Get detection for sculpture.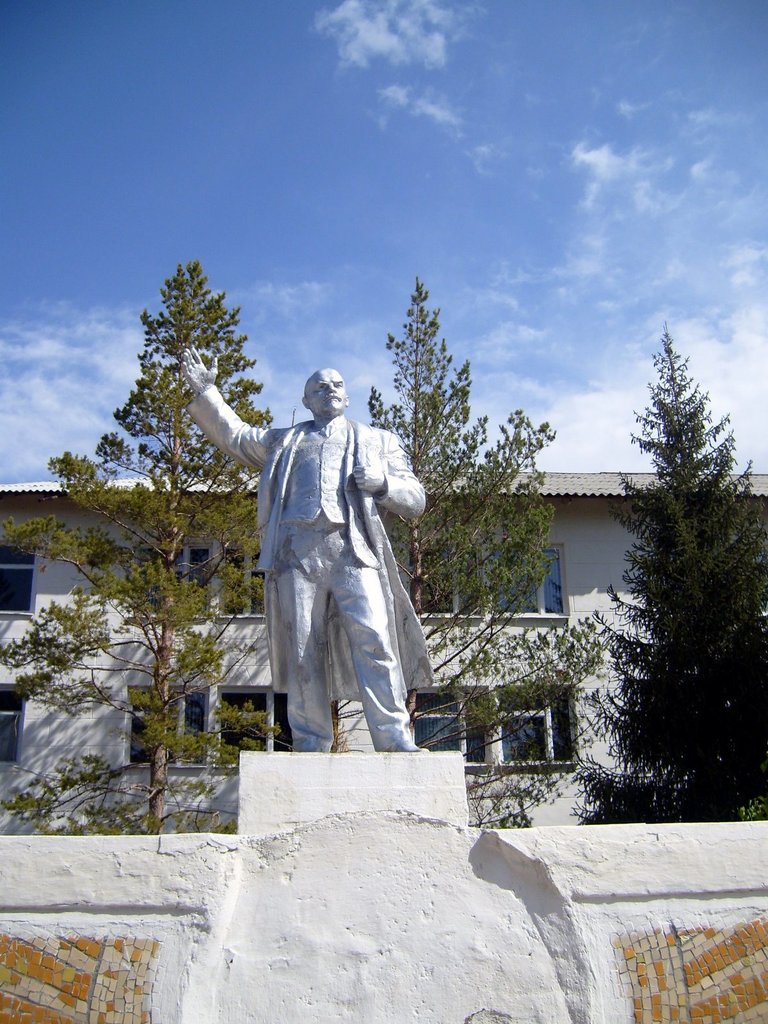
Detection: box=[181, 340, 428, 755].
